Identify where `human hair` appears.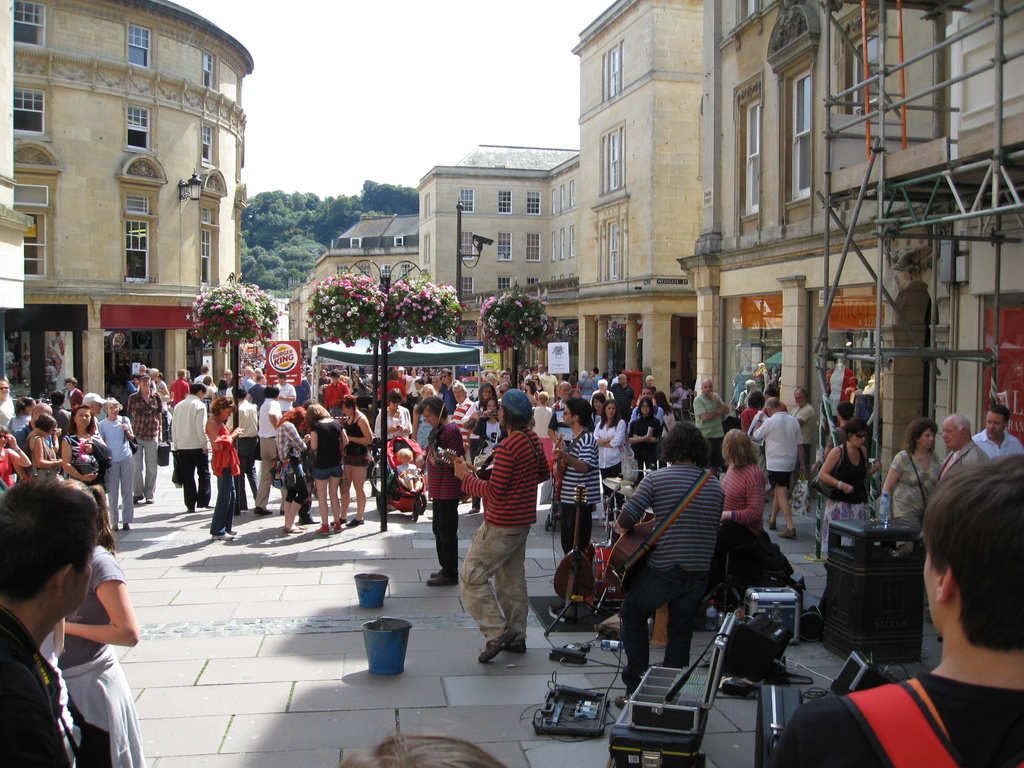
Appears at [390, 387, 403, 401].
